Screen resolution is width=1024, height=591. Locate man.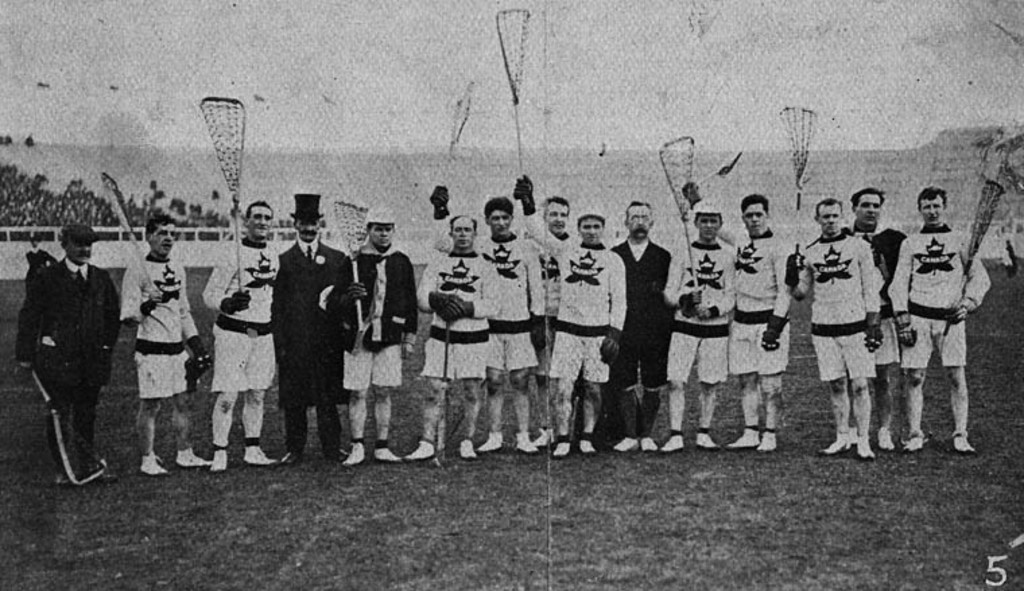
locate(606, 198, 674, 448).
